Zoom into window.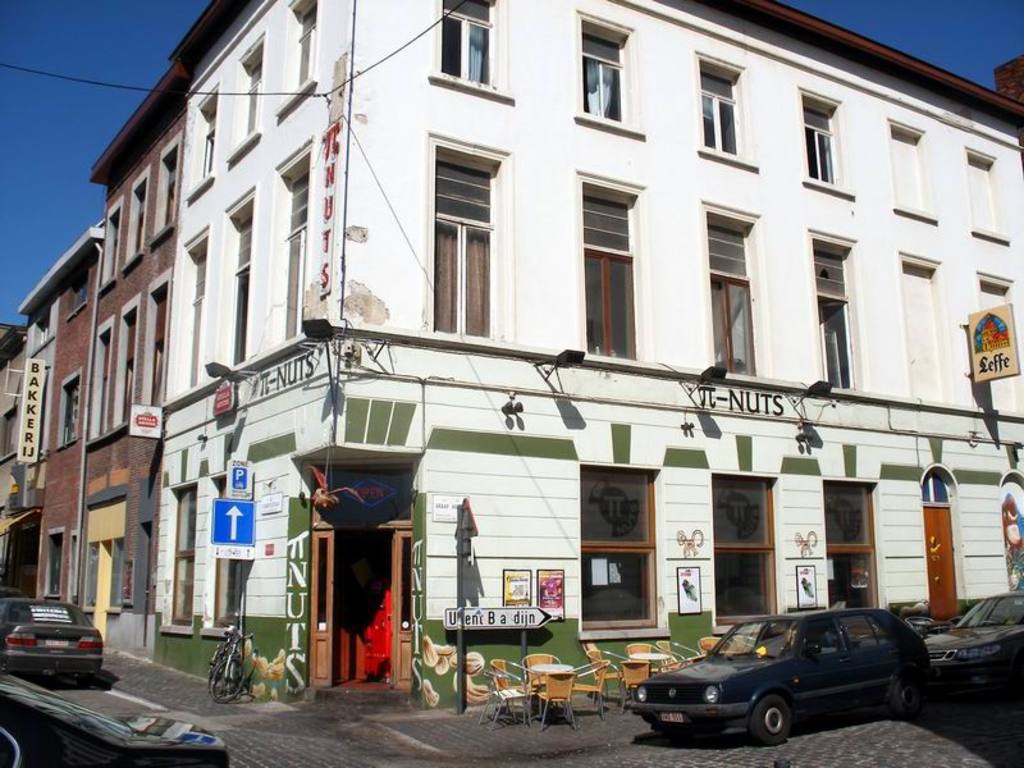
Zoom target: (left=887, top=120, right=928, bottom=214).
